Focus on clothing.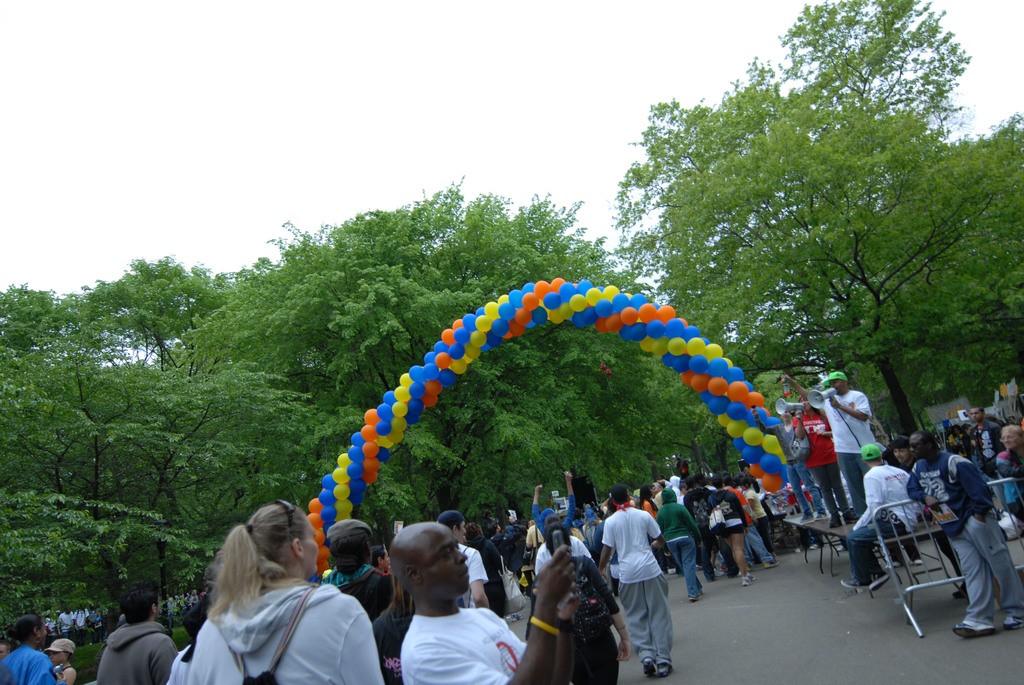
Focused at 655:505:702:594.
